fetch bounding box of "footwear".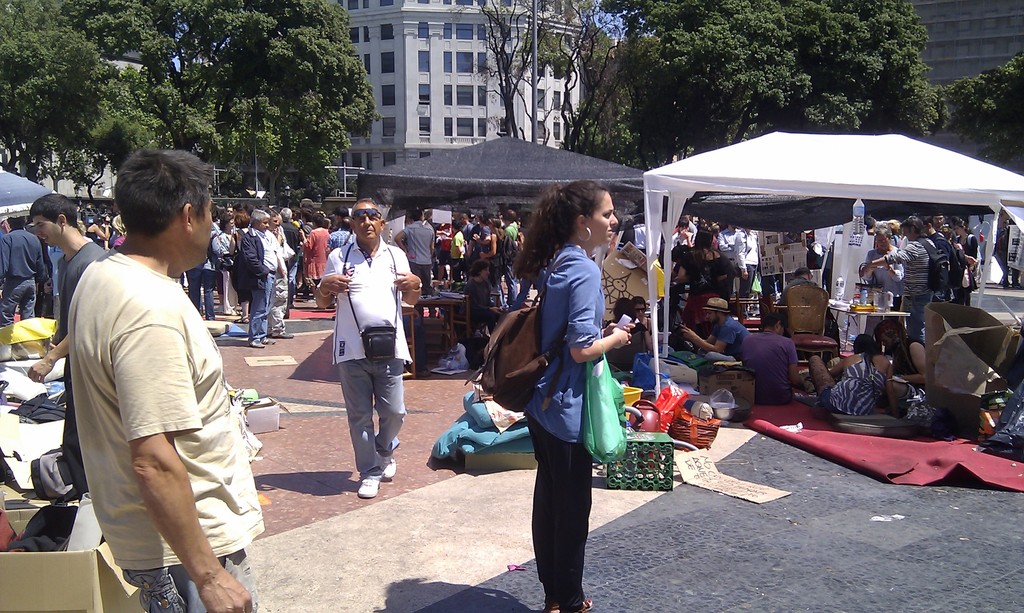
Bbox: l=380, t=452, r=397, b=481.
